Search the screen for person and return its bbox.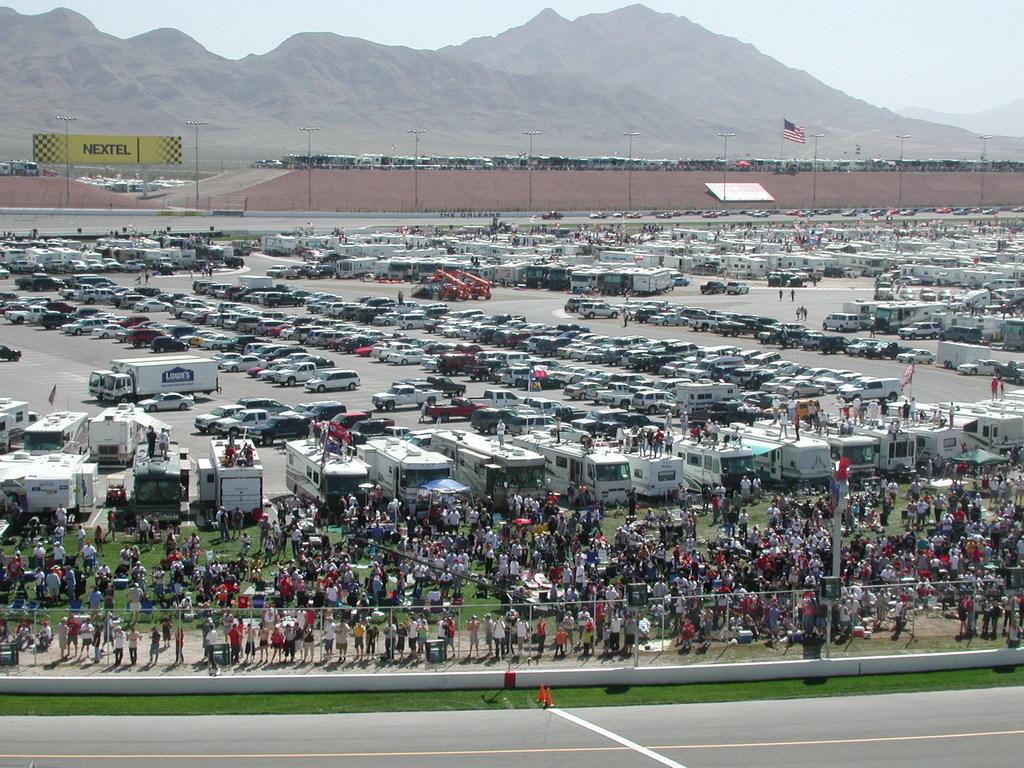
Found: x1=146, y1=627, x2=162, y2=665.
